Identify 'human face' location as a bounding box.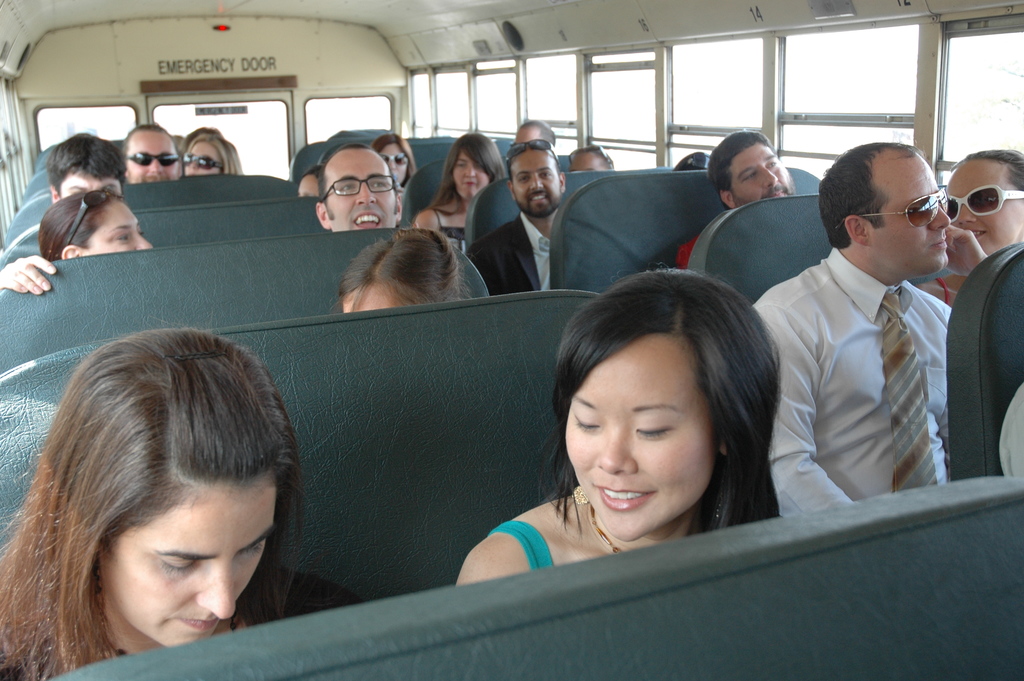
(184,142,222,176).
